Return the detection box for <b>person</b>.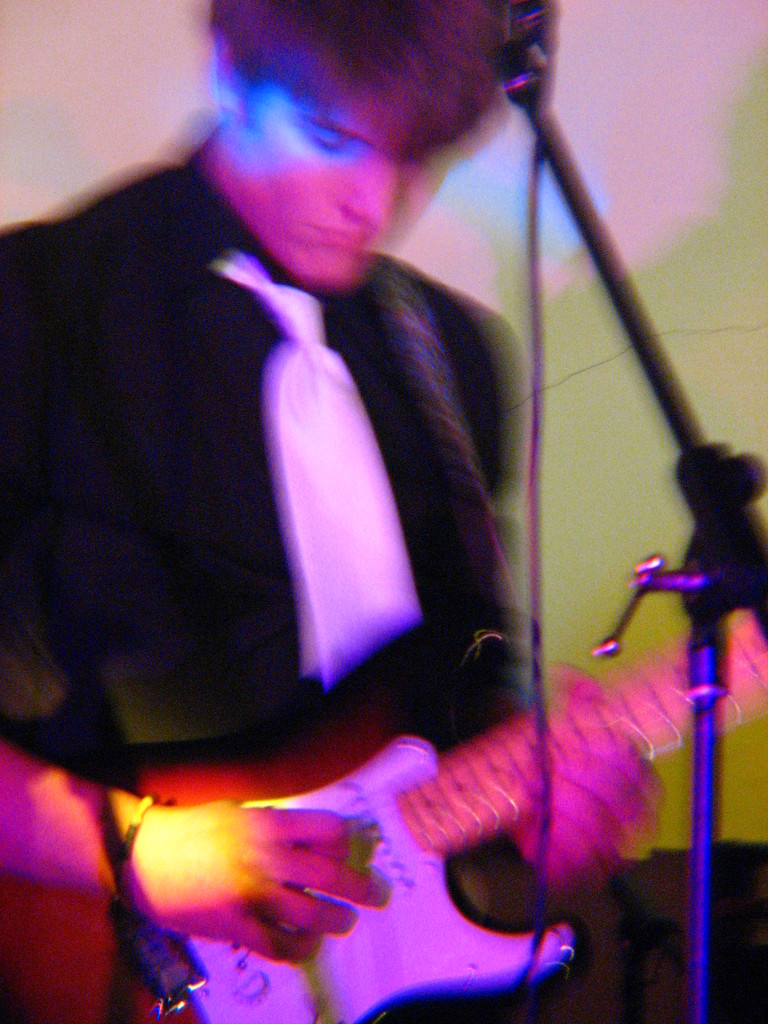
bbox=[0, 0, 659, 1023].
